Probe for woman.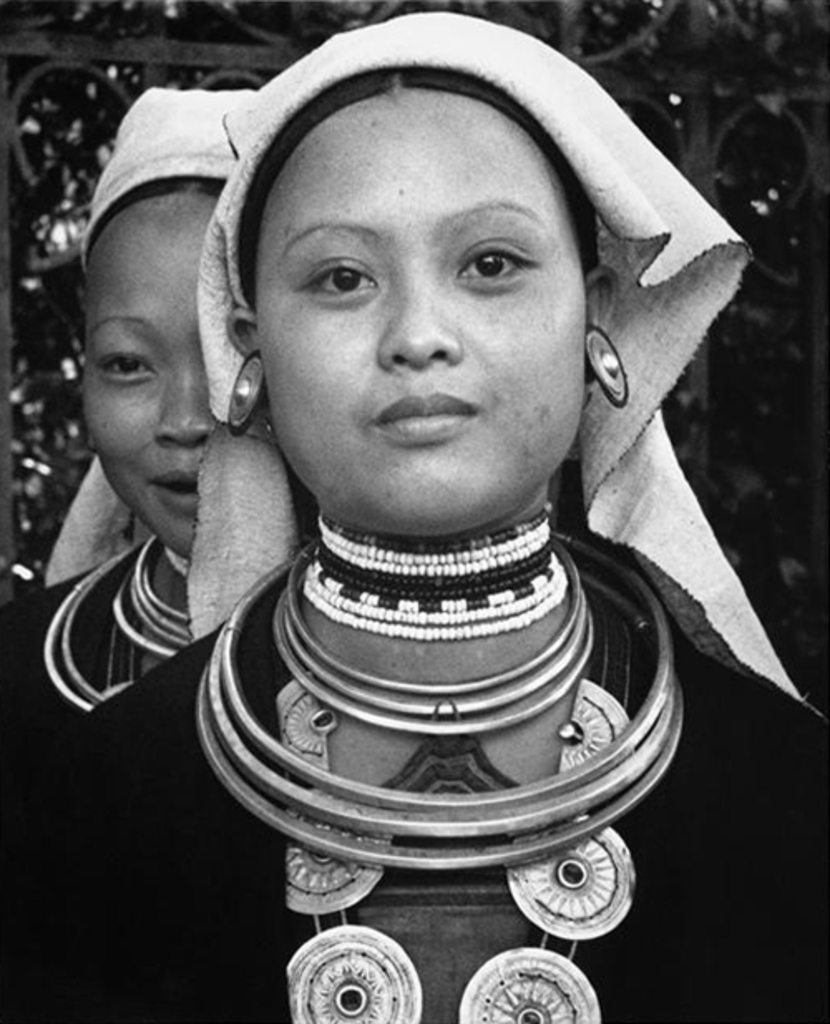
Probe result: [left=0, top=78, right=322, bottom=770].
